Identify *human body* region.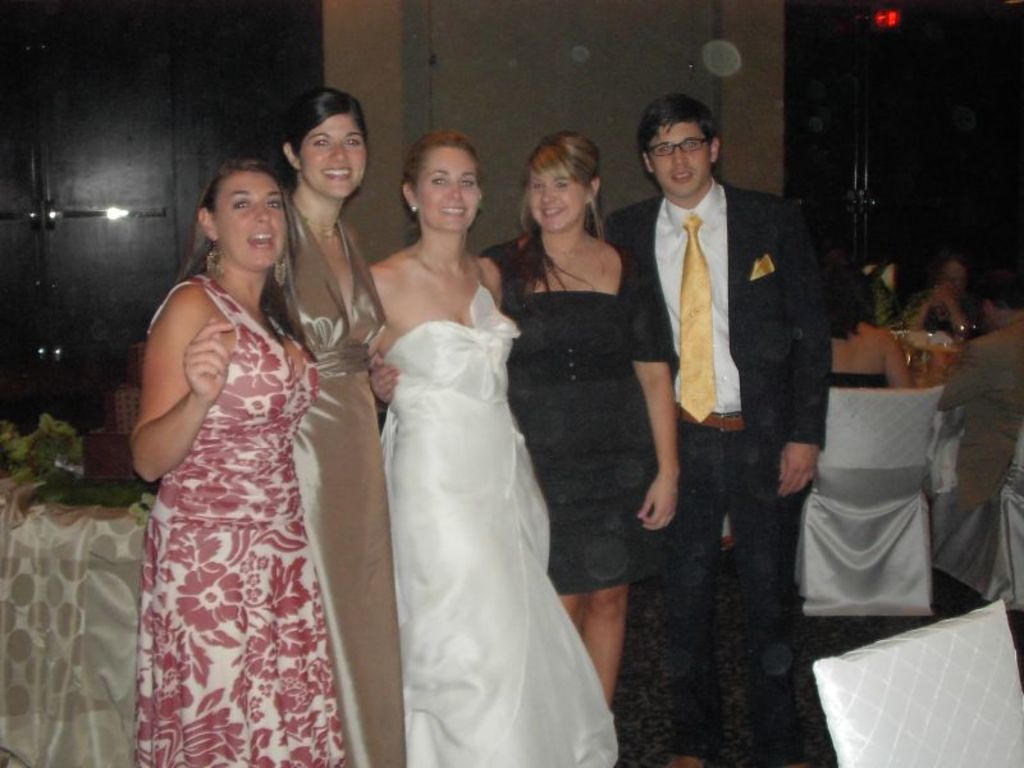
Region: [607,99,832,767].
